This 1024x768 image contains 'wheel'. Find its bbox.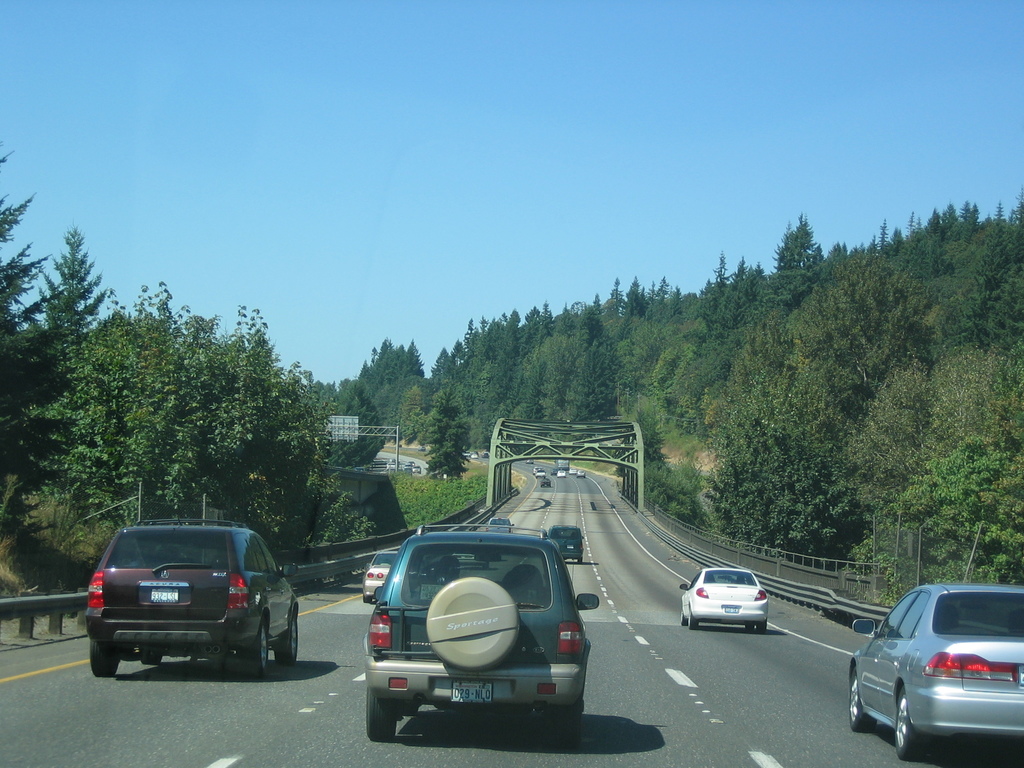
[847, 669, 877, 730].
